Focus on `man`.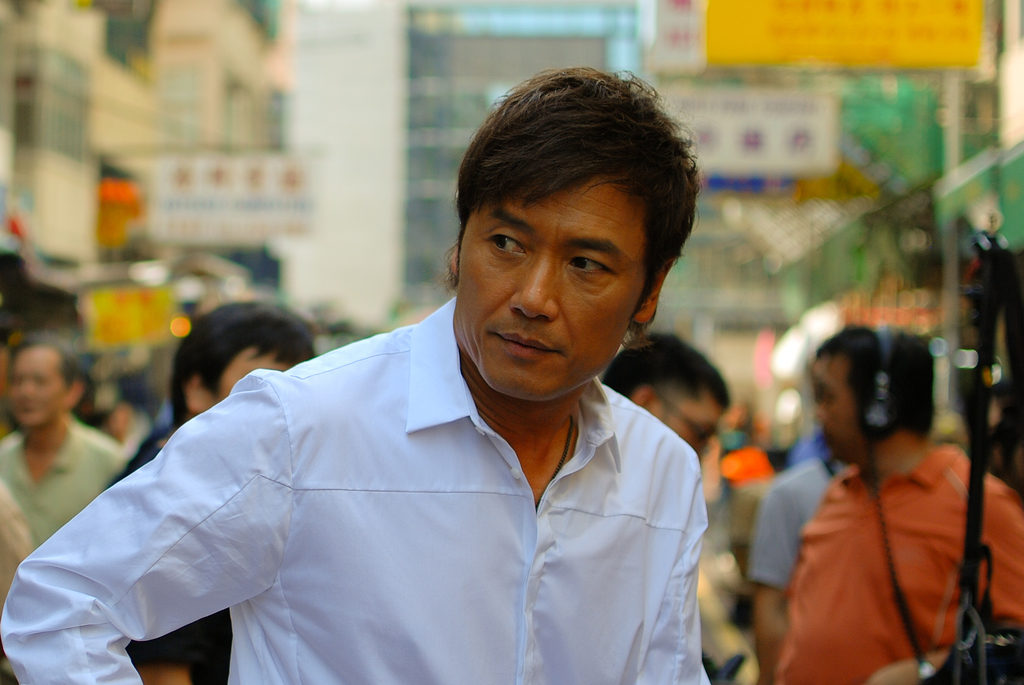
Focused at 0, 331, 124, 543.
